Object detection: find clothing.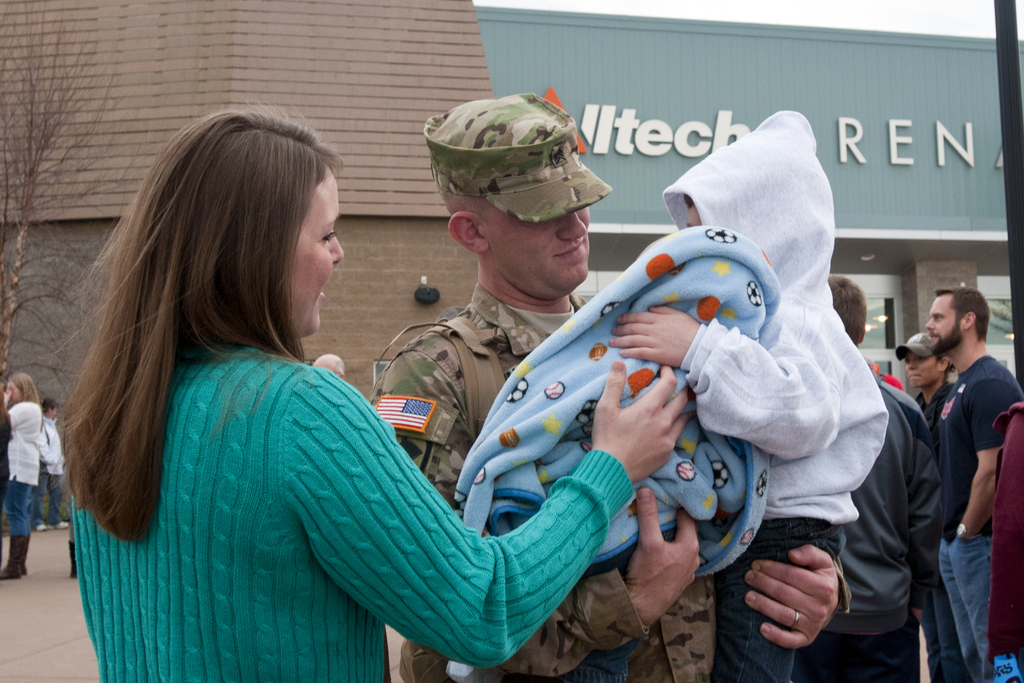
BBox(776, 378, 937, 682).
